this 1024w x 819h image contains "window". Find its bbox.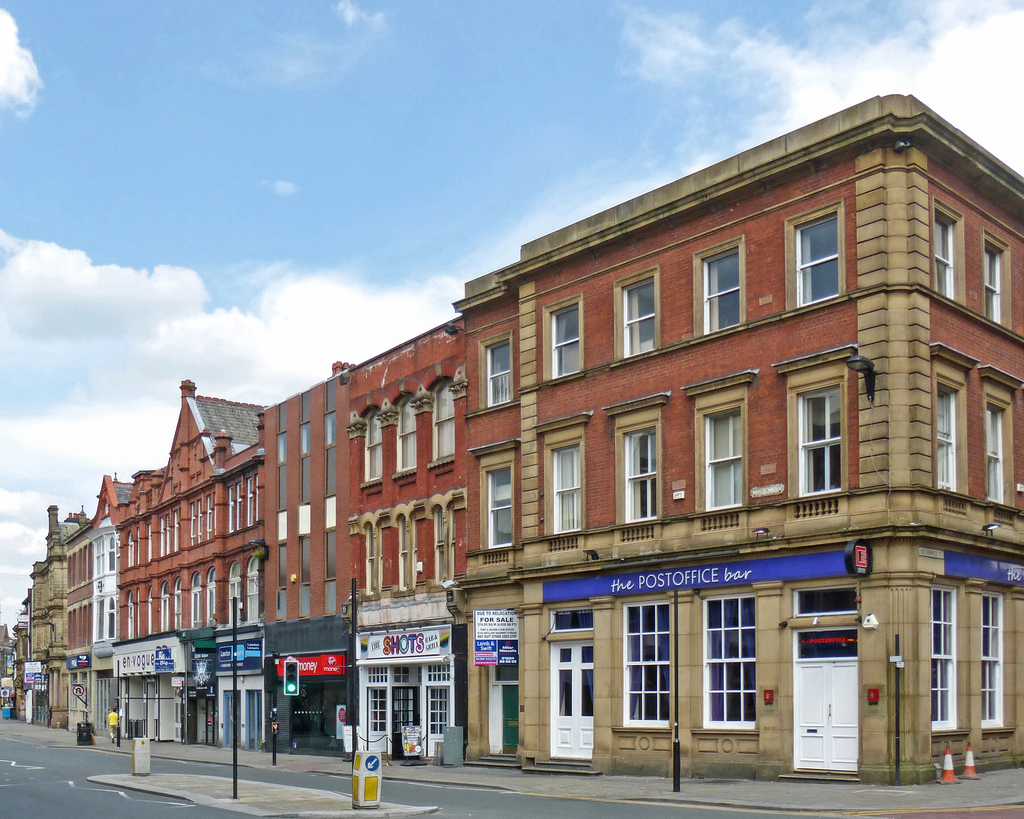
select_region(698, 246, 740, 328).
